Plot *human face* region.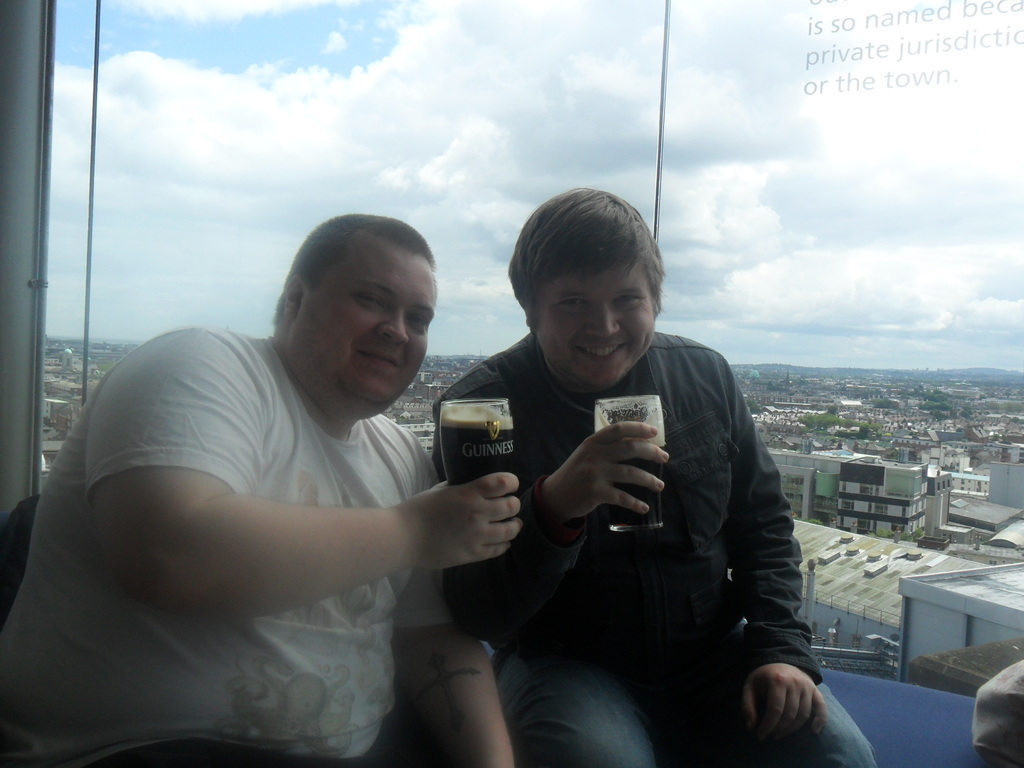
Plotted at (294,234,439,412).
